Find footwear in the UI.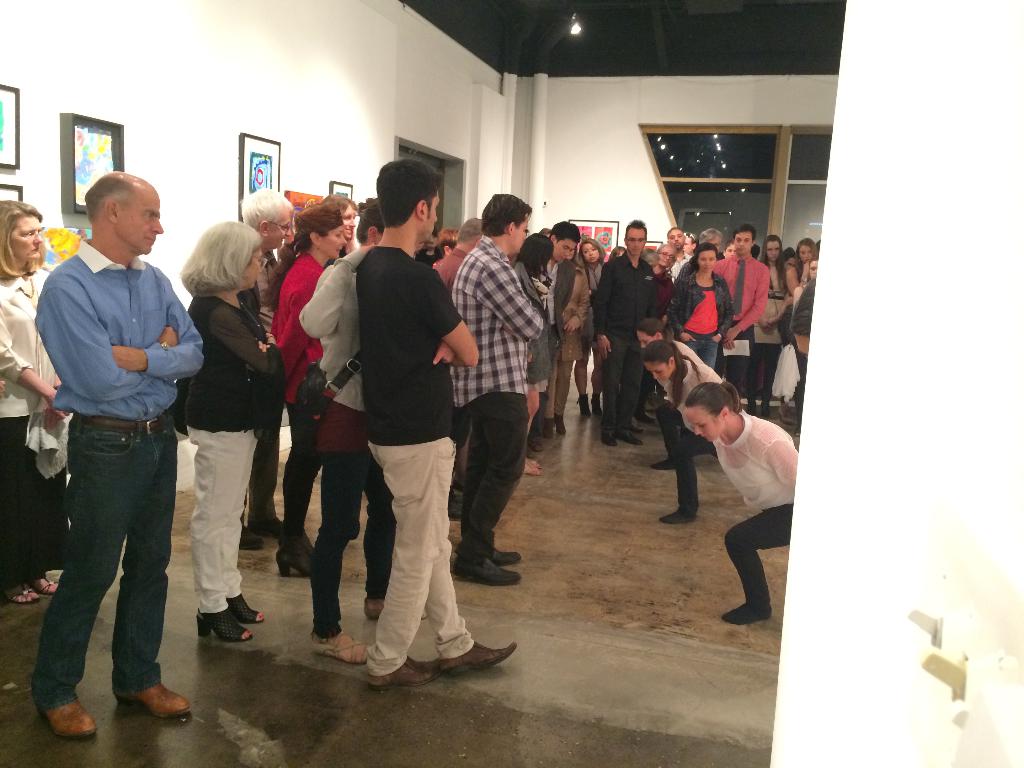
UI element at 364 648 438 684.
